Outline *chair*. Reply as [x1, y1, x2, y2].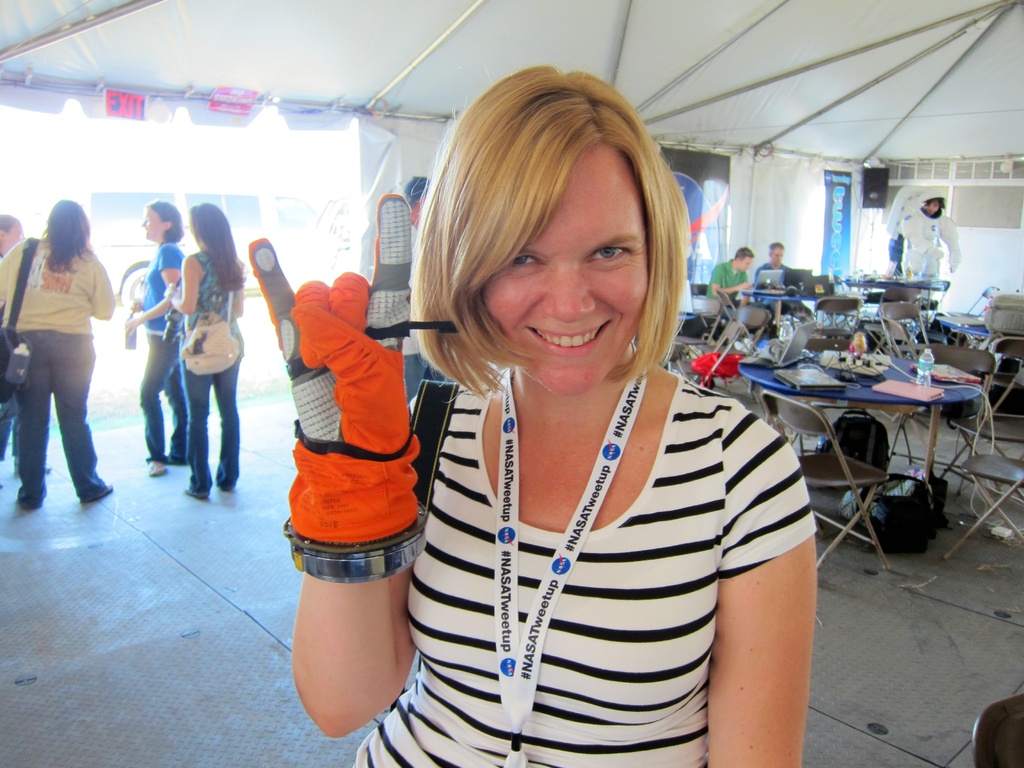
[803, 294, 861, 352].
